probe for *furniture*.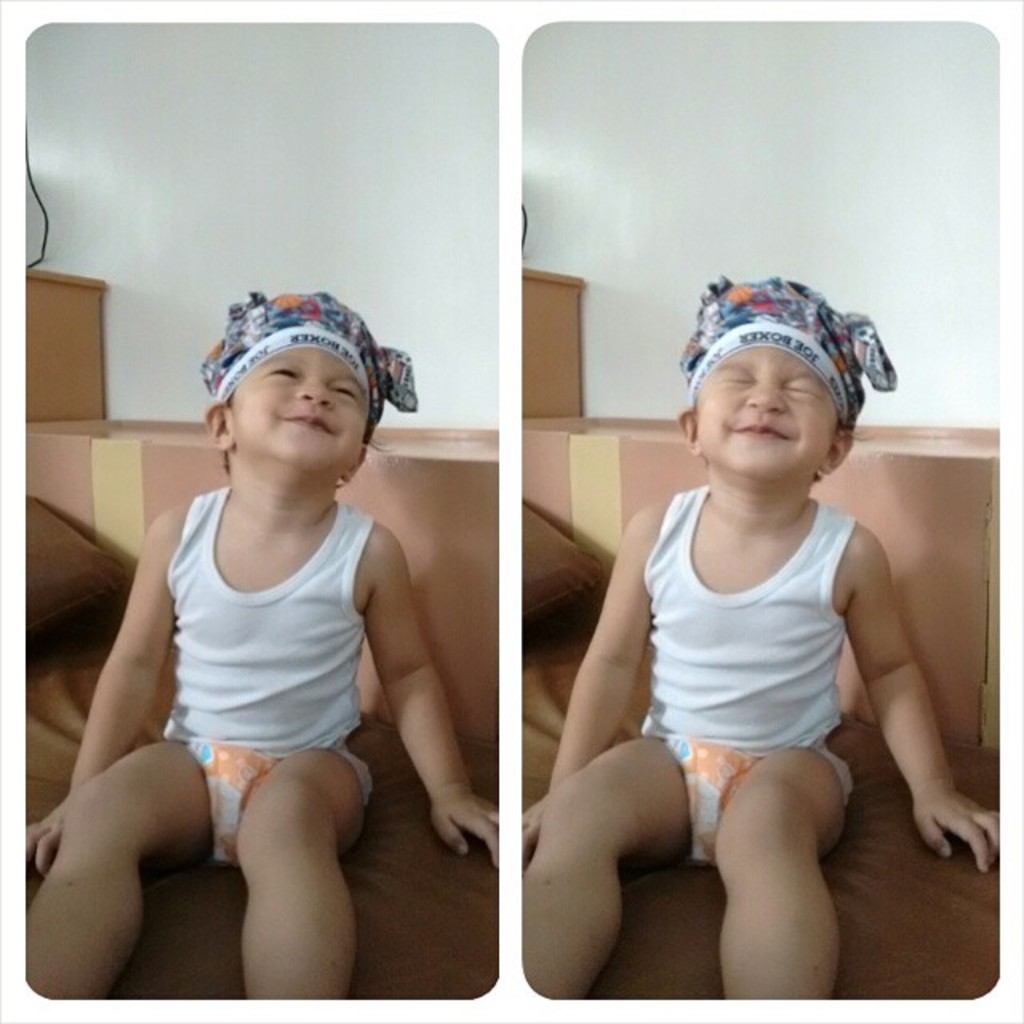
Probe result: {"left": 520, "top": 496, "right": 1002, "bottom": 997}.
